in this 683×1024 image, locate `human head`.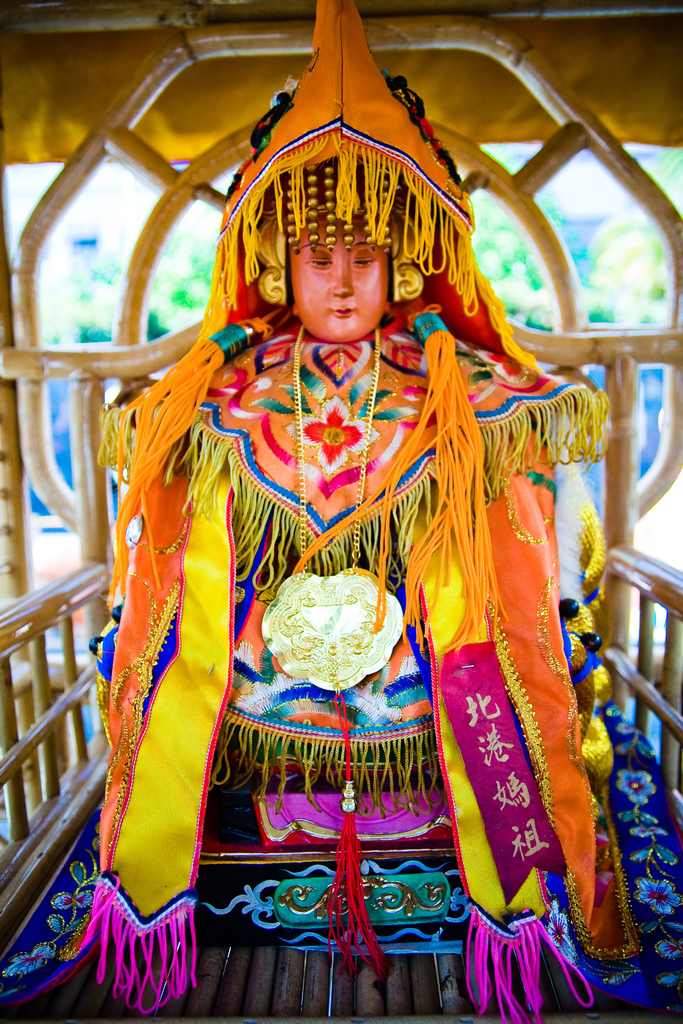
Bounding box: <box>256,199,434,333</box>.
